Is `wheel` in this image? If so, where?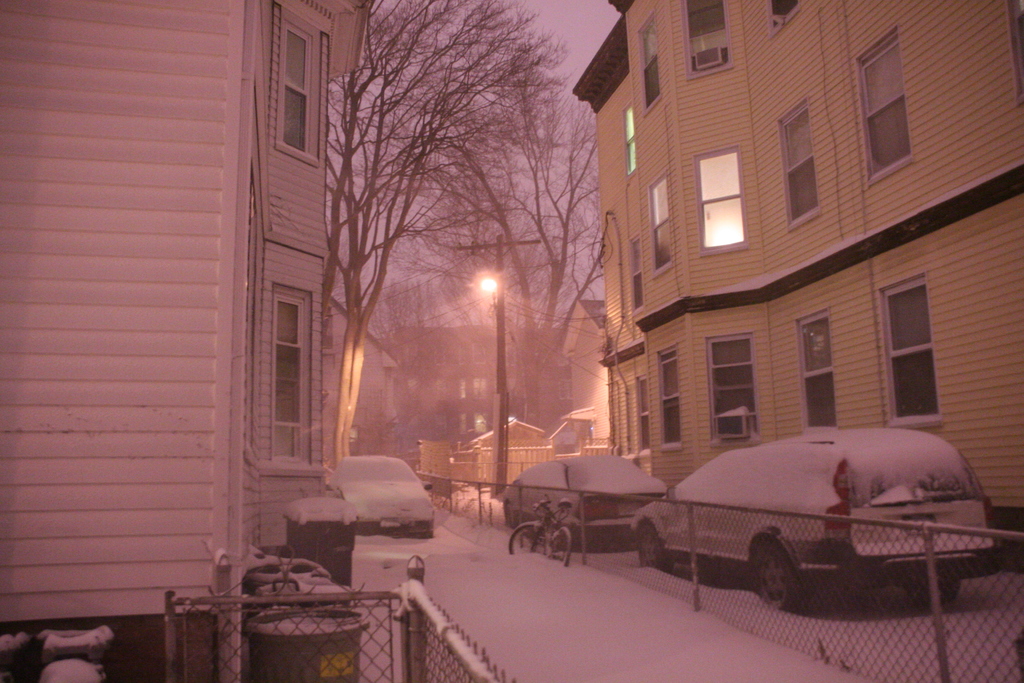
Yes, at 509 521 548 554.
